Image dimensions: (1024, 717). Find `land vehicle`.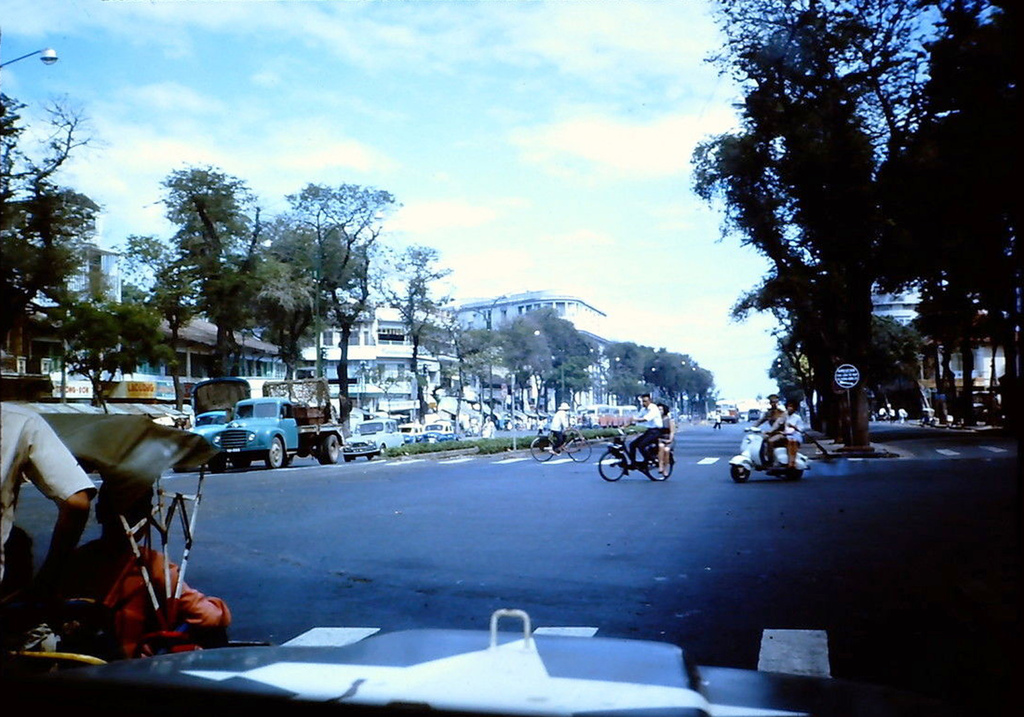
531 431 593 460.
